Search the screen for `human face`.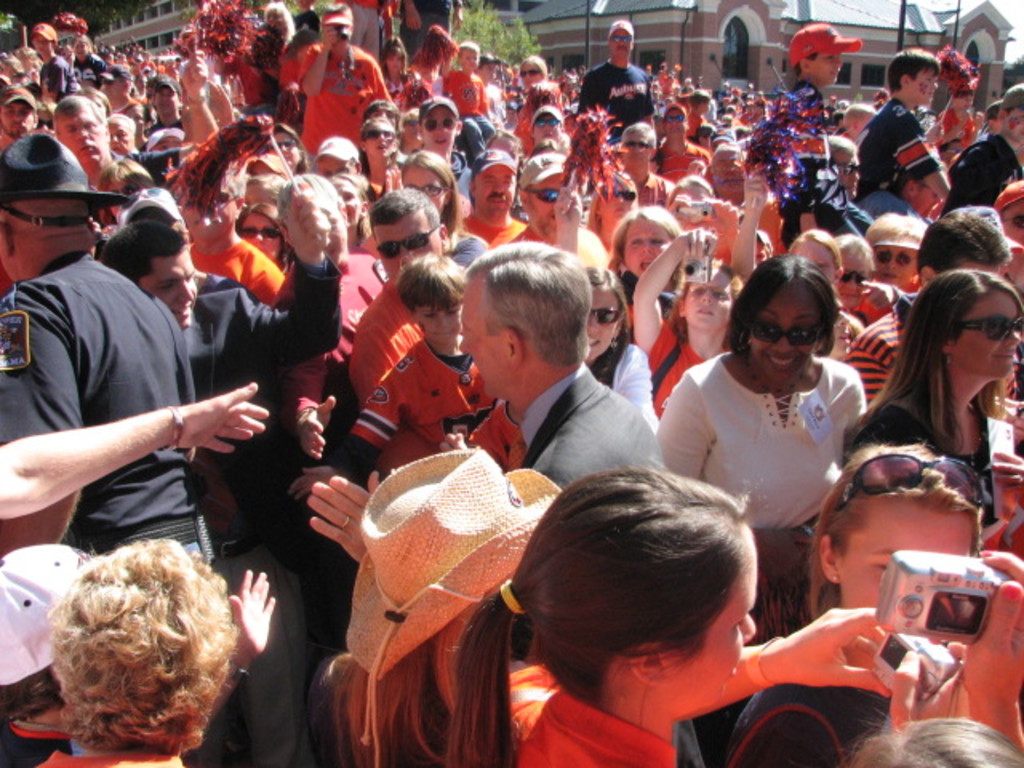
Found at <region>619, 130, 651, 171</region>.
